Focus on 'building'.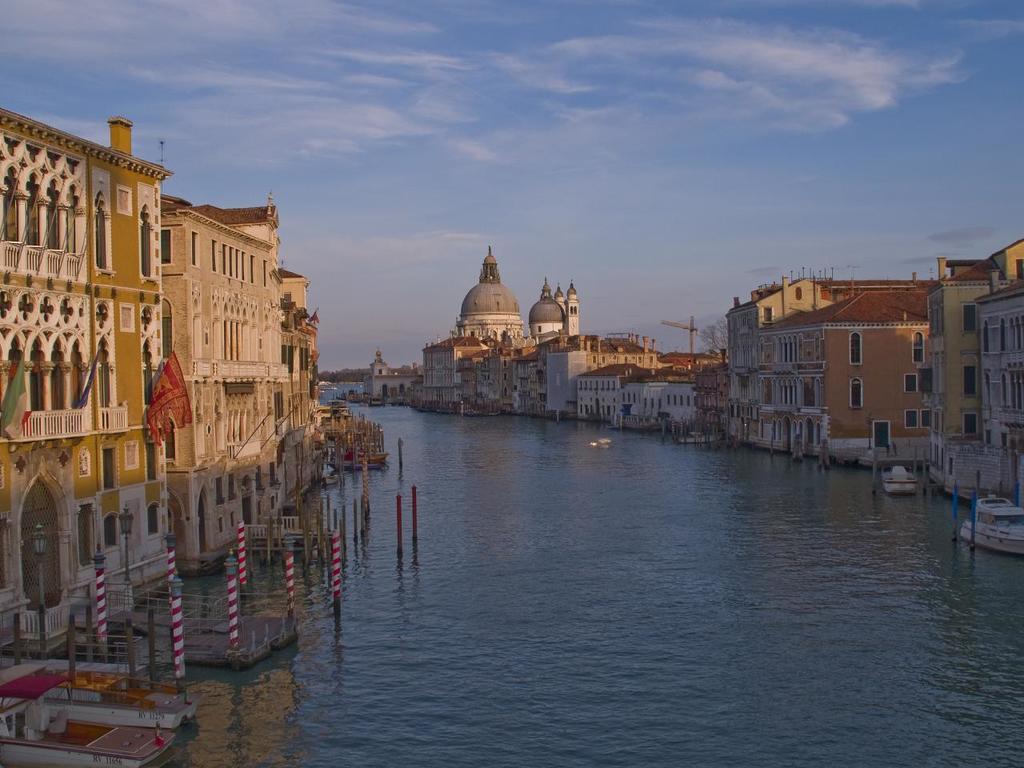
Focused at bbox(418, 334, 493, 414).
